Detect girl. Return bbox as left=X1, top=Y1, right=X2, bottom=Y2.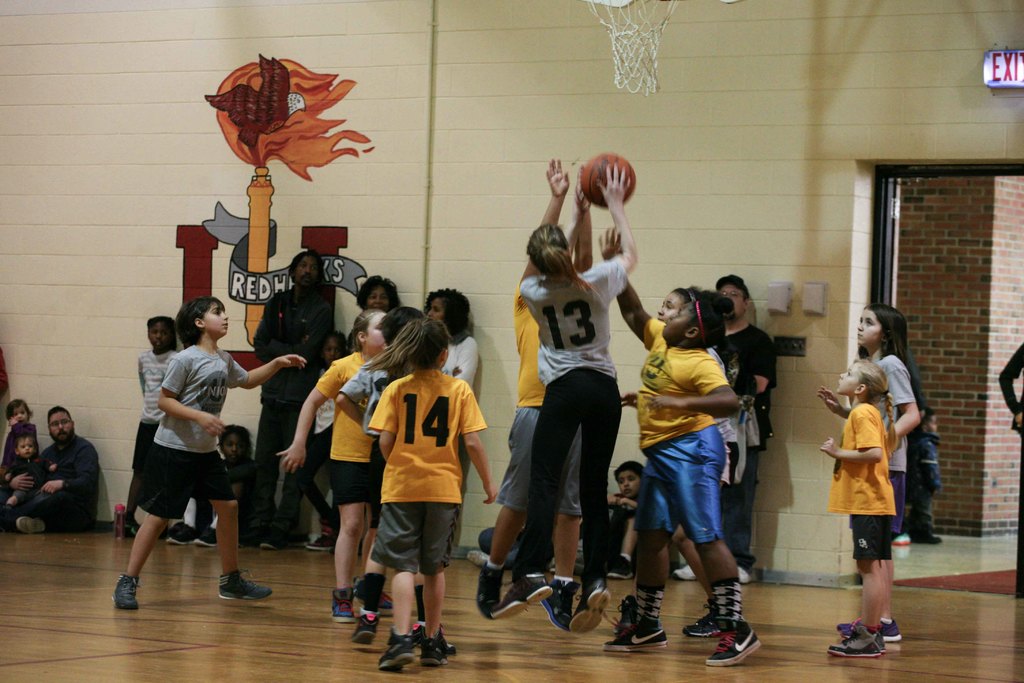
left=165, top=421, right=257, bottom=548.
